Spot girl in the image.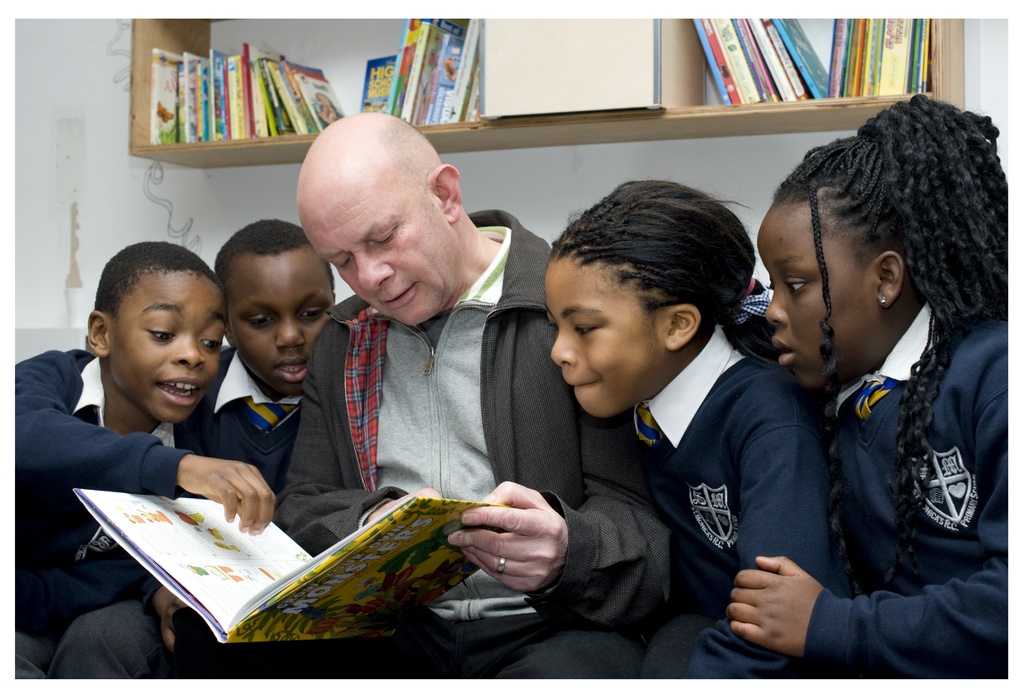
girl found at crop(724, 97, 1007, 677).
